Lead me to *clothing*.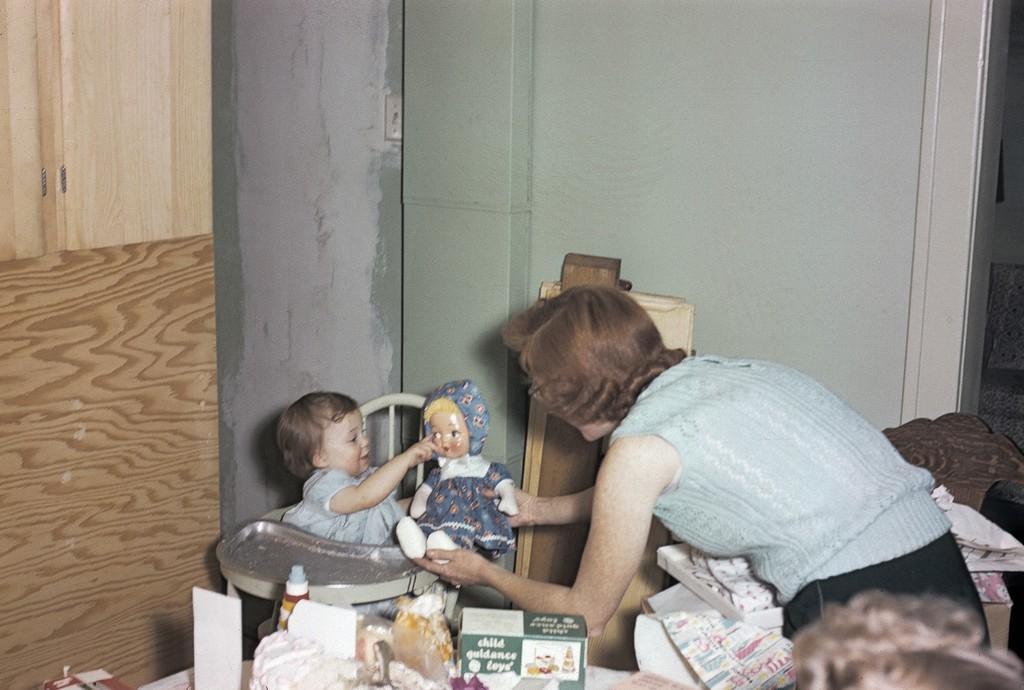
Lead to 581, 333, 977, 647.
